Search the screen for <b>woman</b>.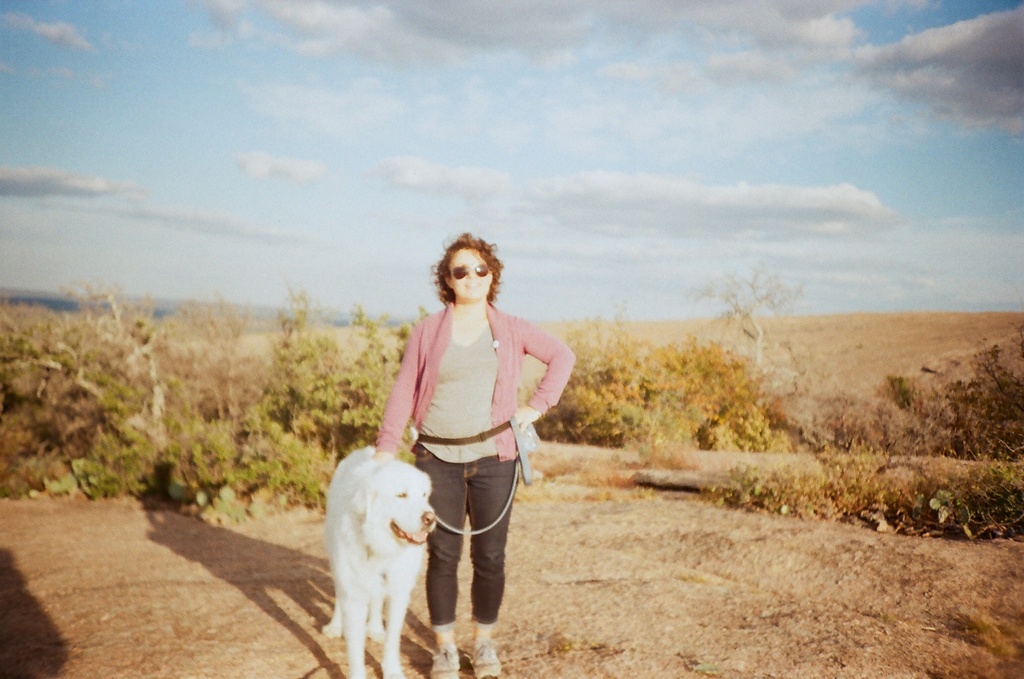
Found at rect(346, 246, 576, 655).
